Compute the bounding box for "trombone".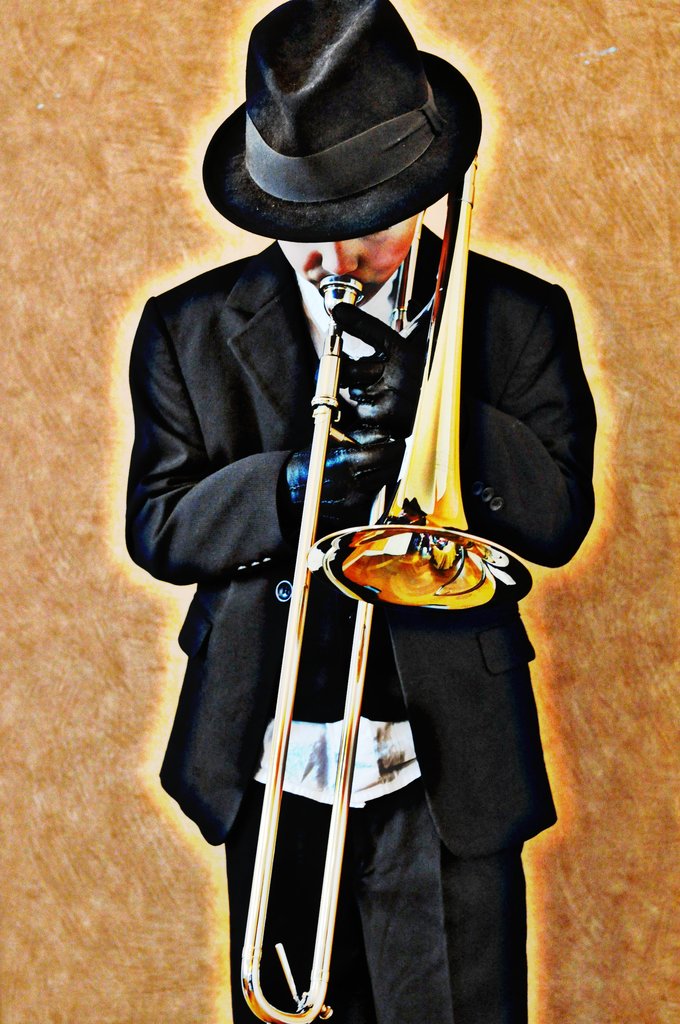
select_region(236, 149, 533, 1023).
